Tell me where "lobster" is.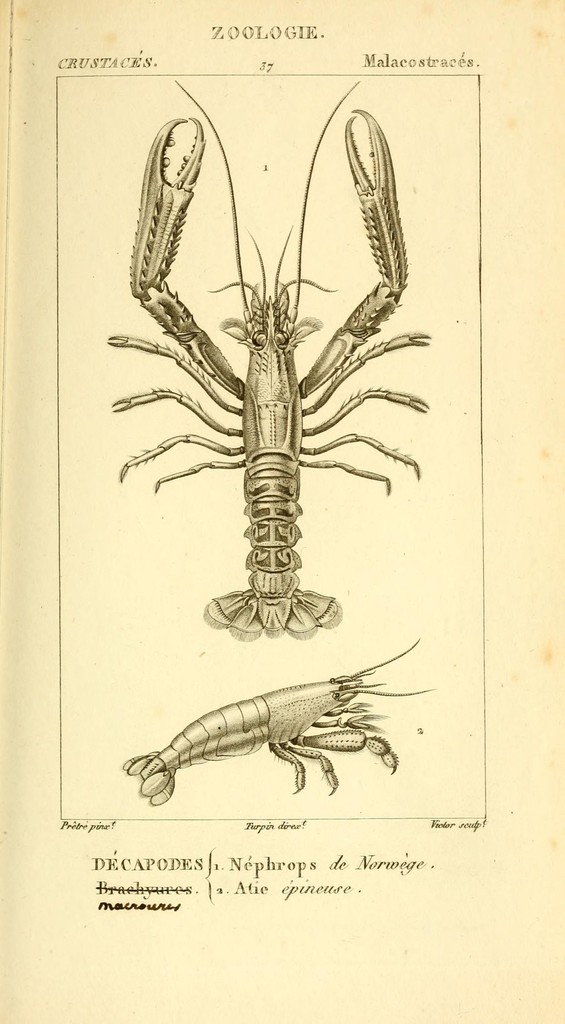
"lobster" is at BBox(107, 76, 433, 643).
